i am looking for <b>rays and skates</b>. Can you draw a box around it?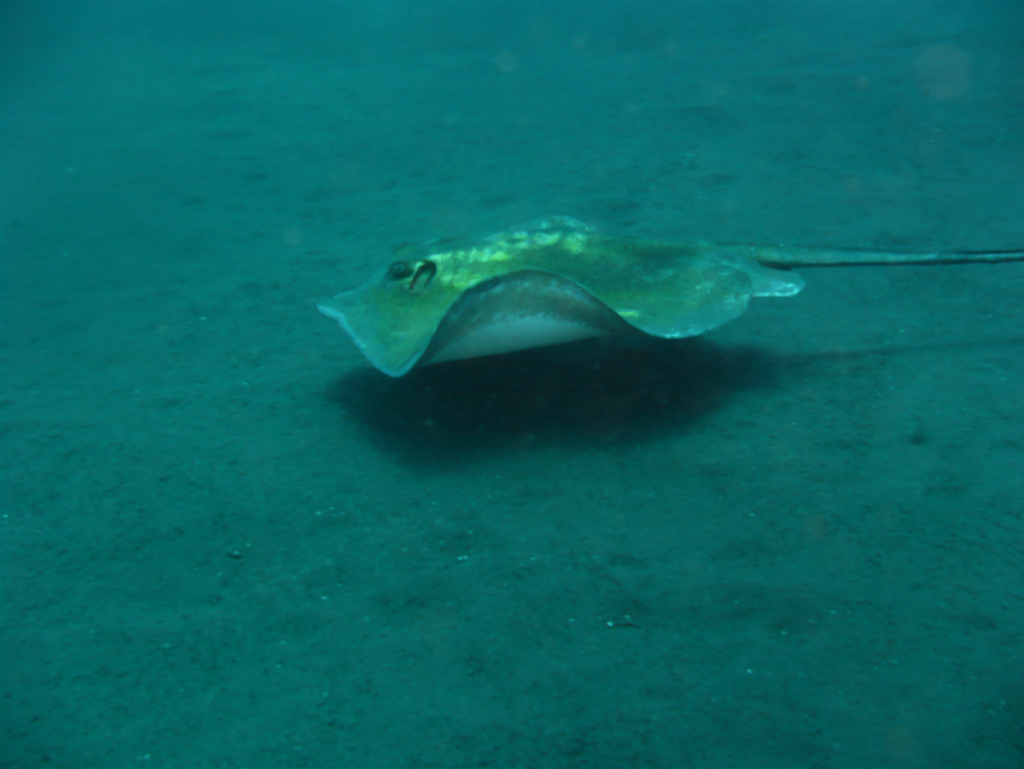
Sure, the bounding box is <bbox>315, 216, 1022, 380</bbox>.
